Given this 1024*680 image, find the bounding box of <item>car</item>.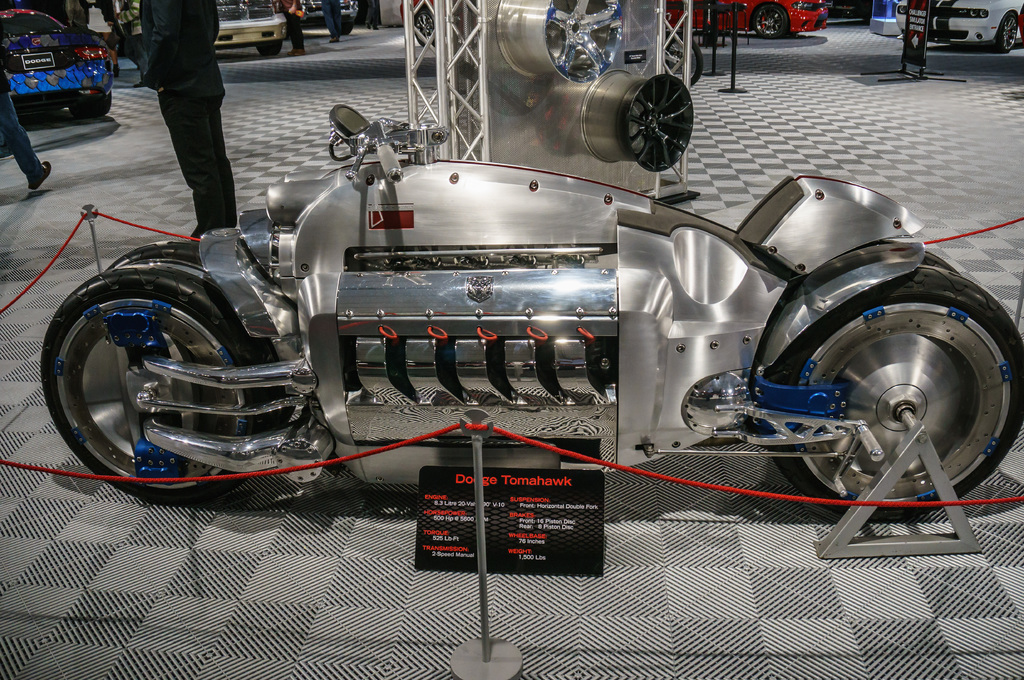
(212,0,291,56).
